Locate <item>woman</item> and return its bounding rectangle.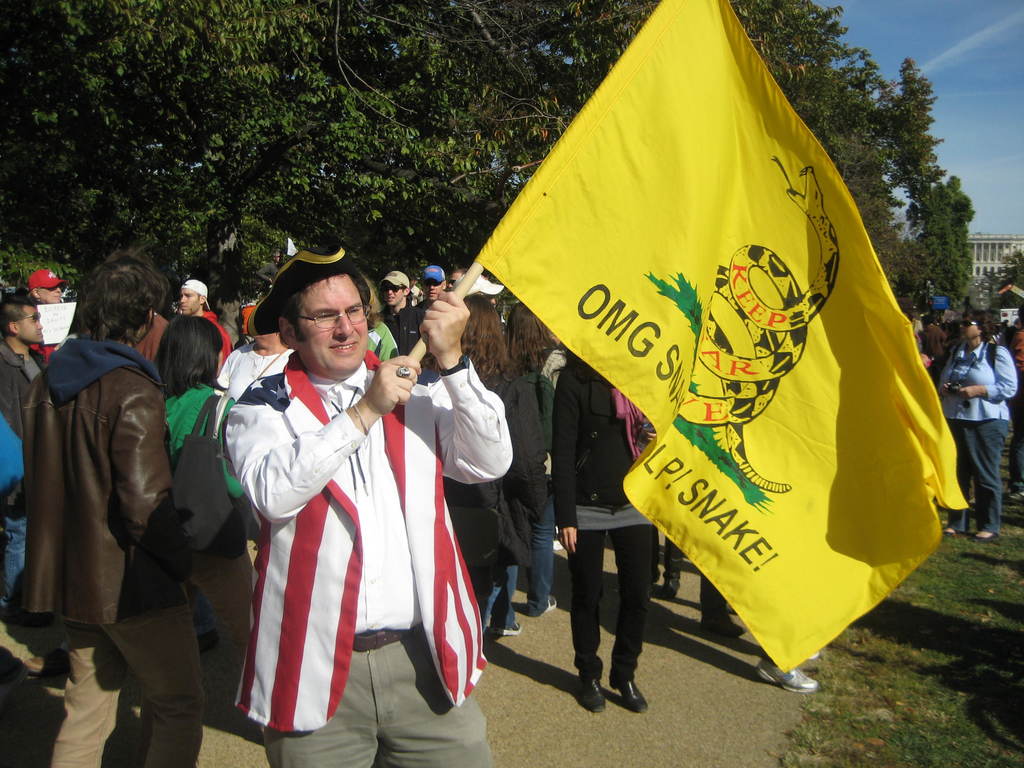
Rect(218, 298, 293, 402).
